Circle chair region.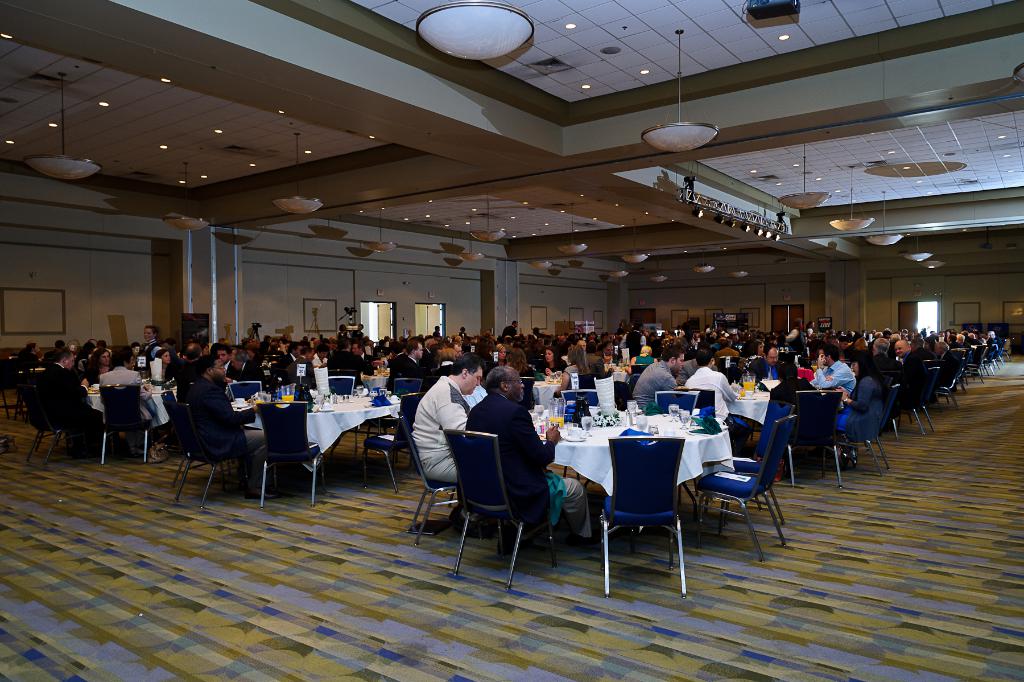
Region: l=161, t=399, r=249, b=503.
